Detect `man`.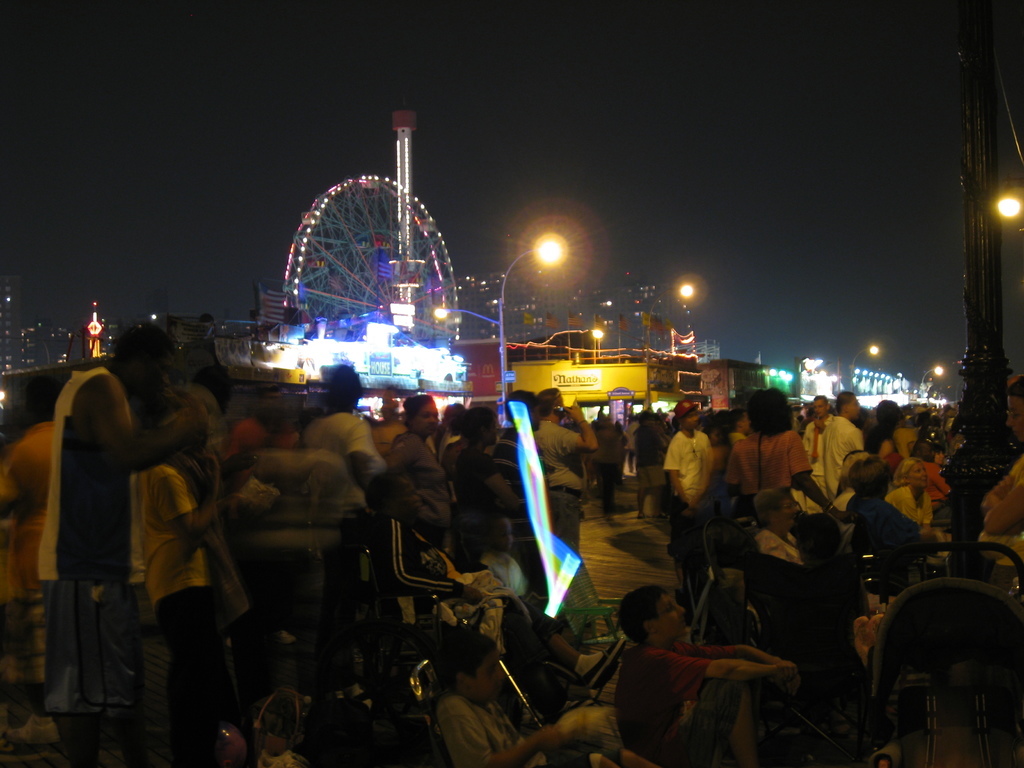
Detected at bbox=(662, 398, 711, 605).
